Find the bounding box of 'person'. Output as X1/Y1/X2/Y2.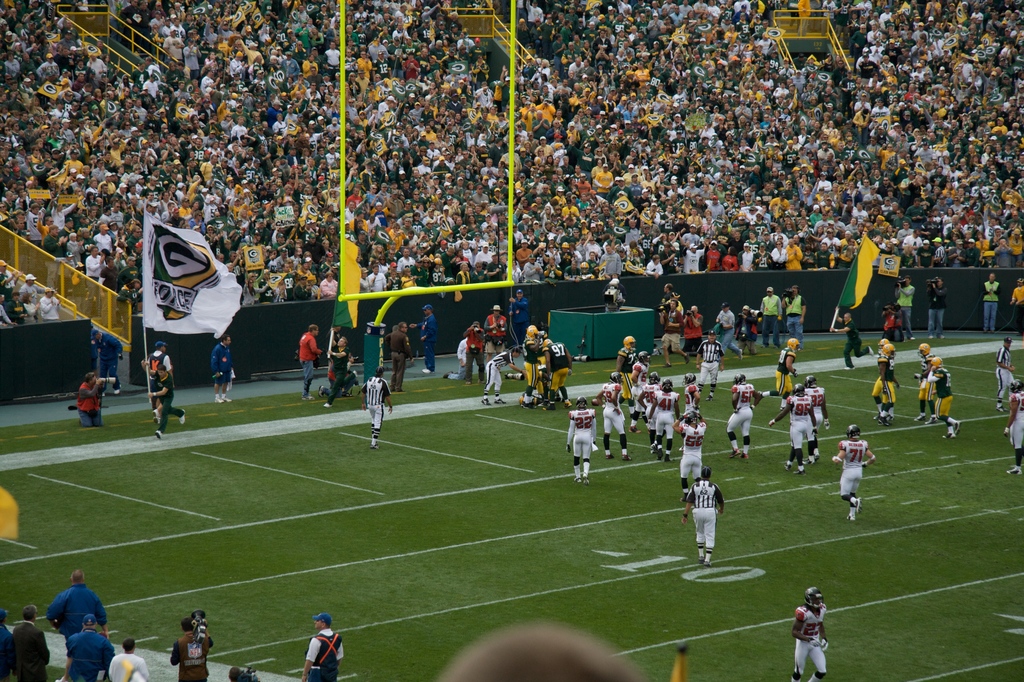
686/460/737/564.
